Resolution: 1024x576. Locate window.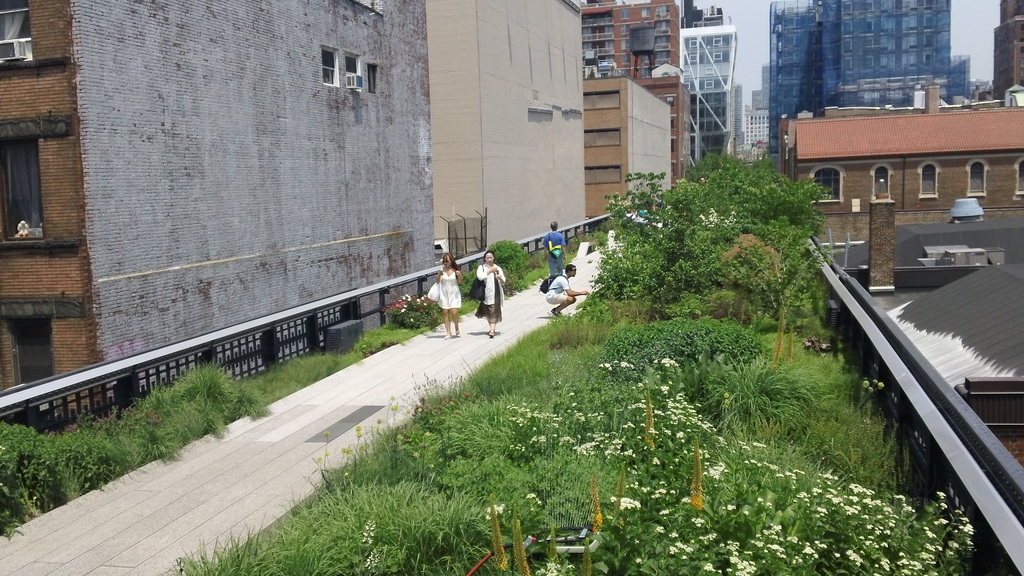
684,51,704,71.
